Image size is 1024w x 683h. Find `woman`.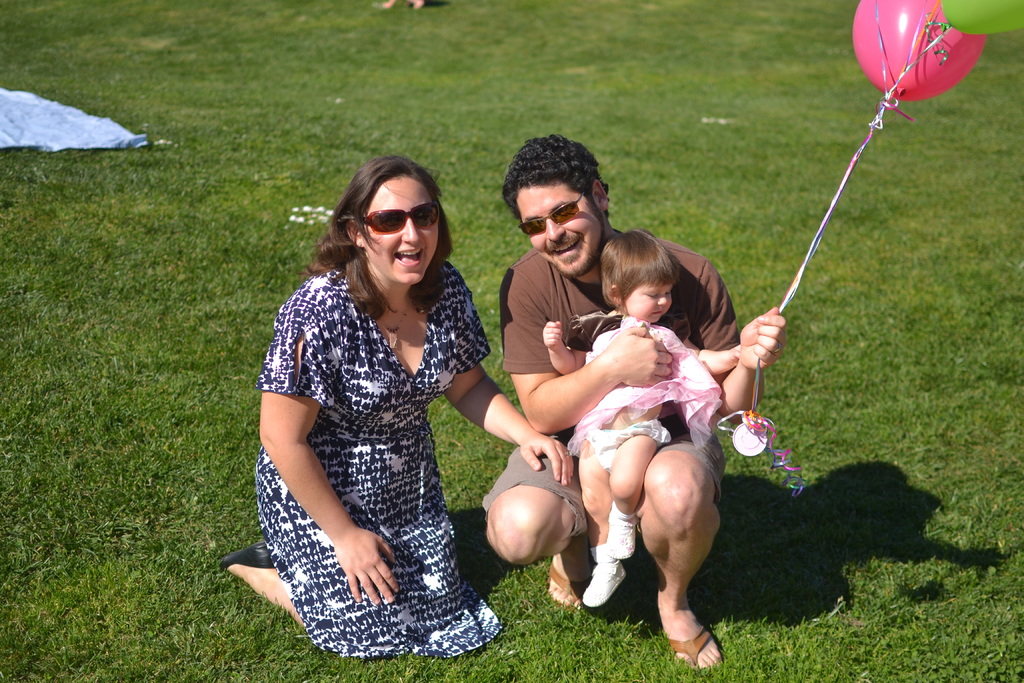
240:132:516:661.
